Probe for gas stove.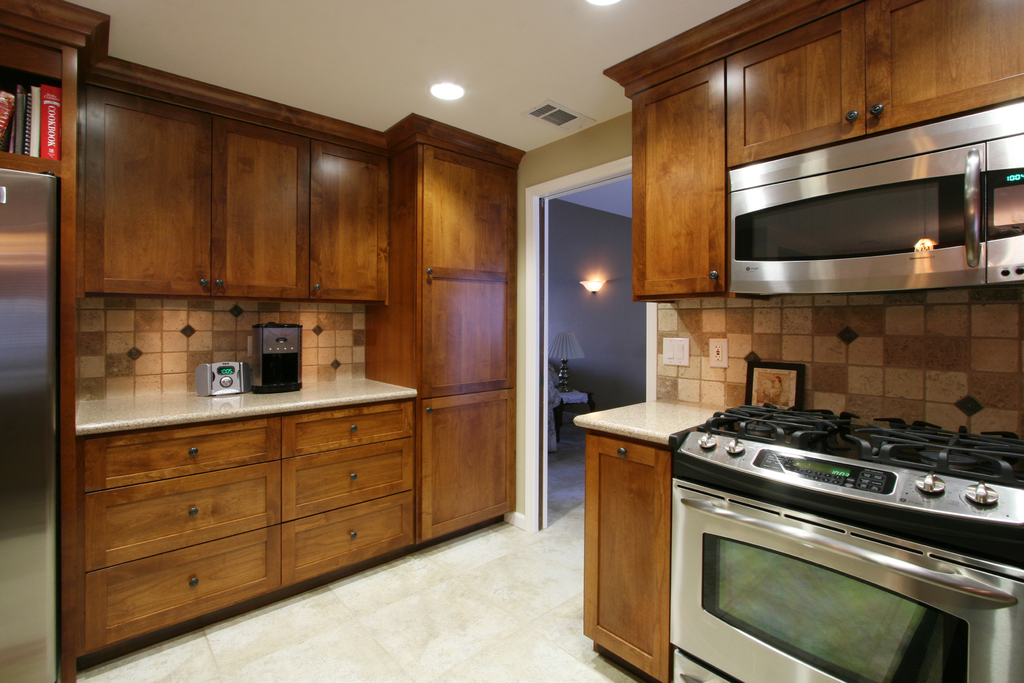
Probe result: BBox(692, 403, 1023, 484).
